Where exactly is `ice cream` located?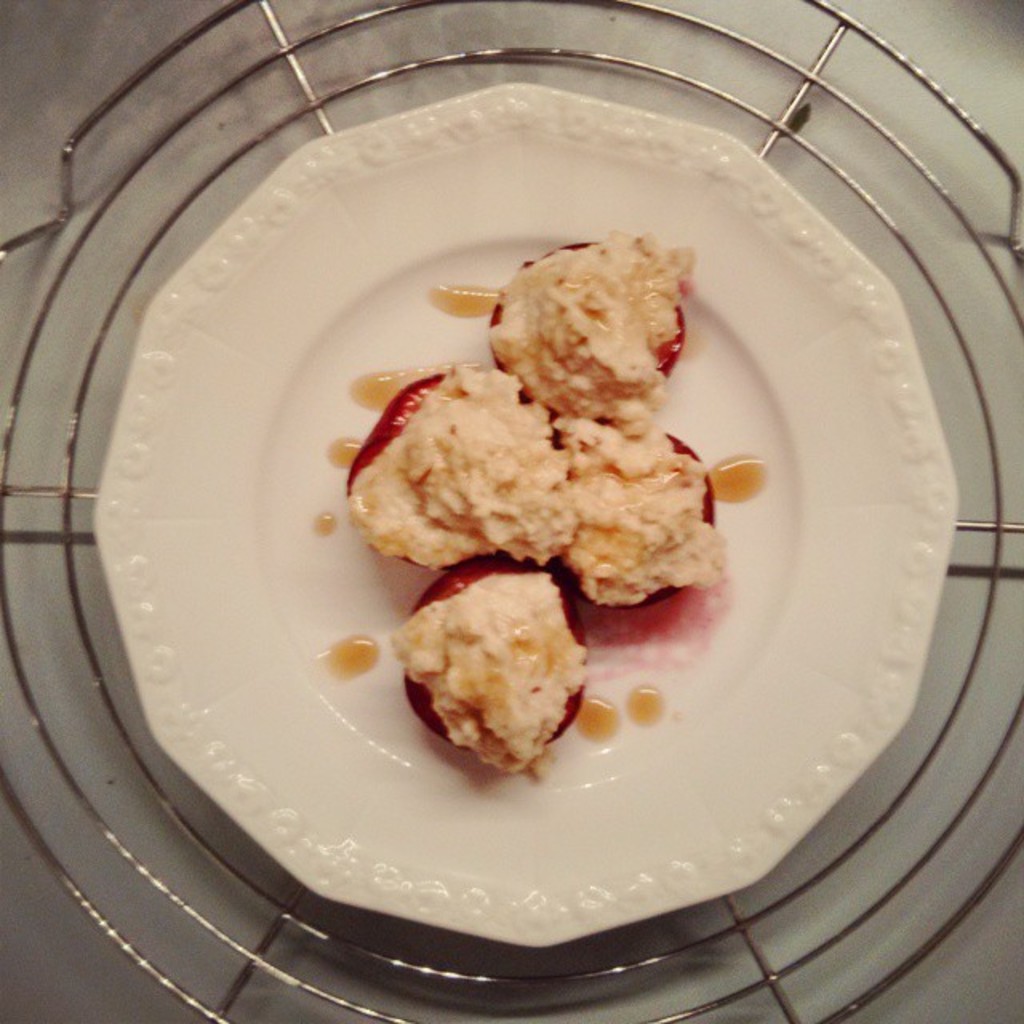
Its bounding box is <bbox>334, 218, 734, 616</bbox>.
